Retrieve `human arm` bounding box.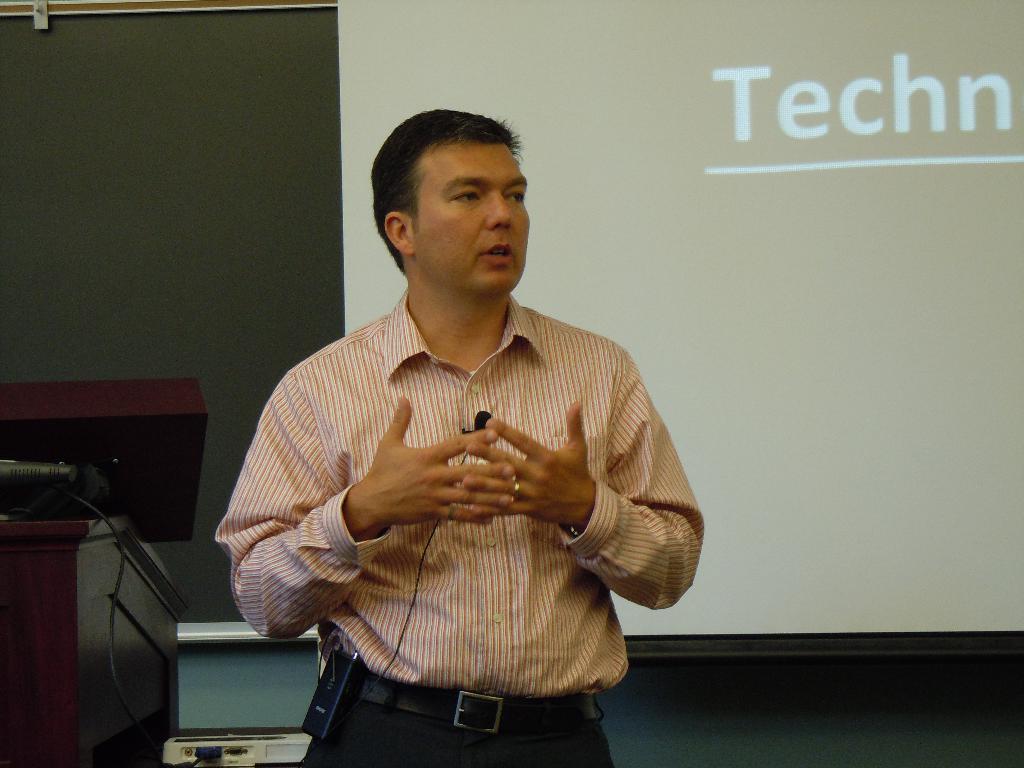
Bounding box: box=[451, 351, 706, 609].
